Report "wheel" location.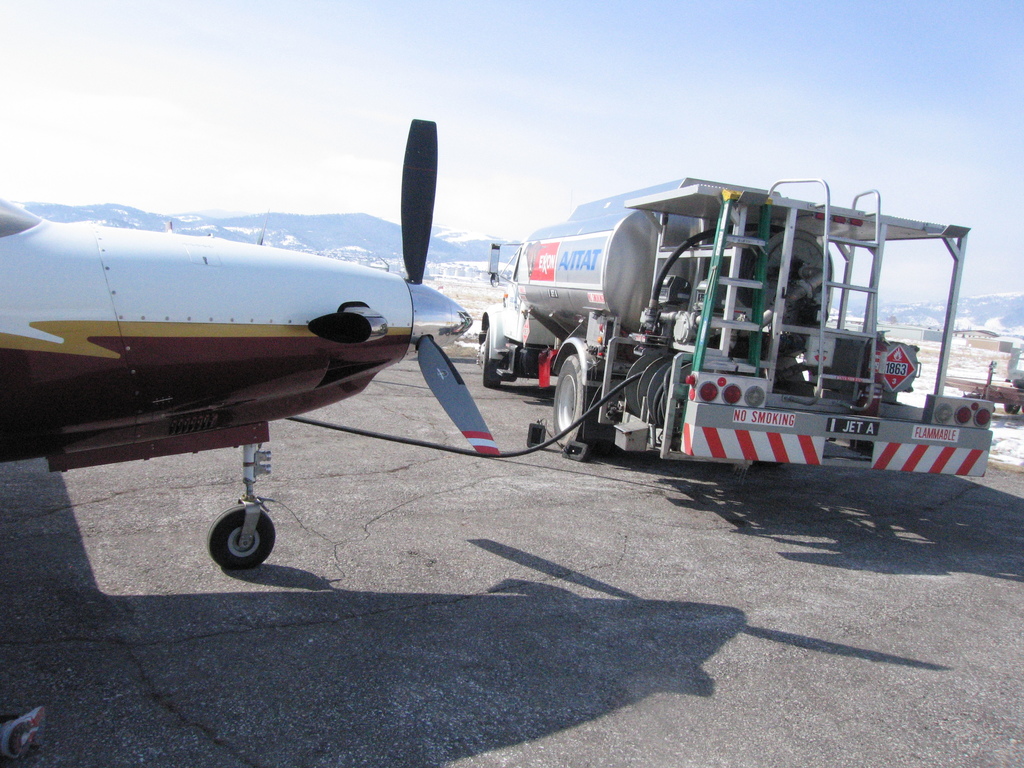
Report: {"left": 554, "top": 335, "right": 612, "bottom": 442}.
